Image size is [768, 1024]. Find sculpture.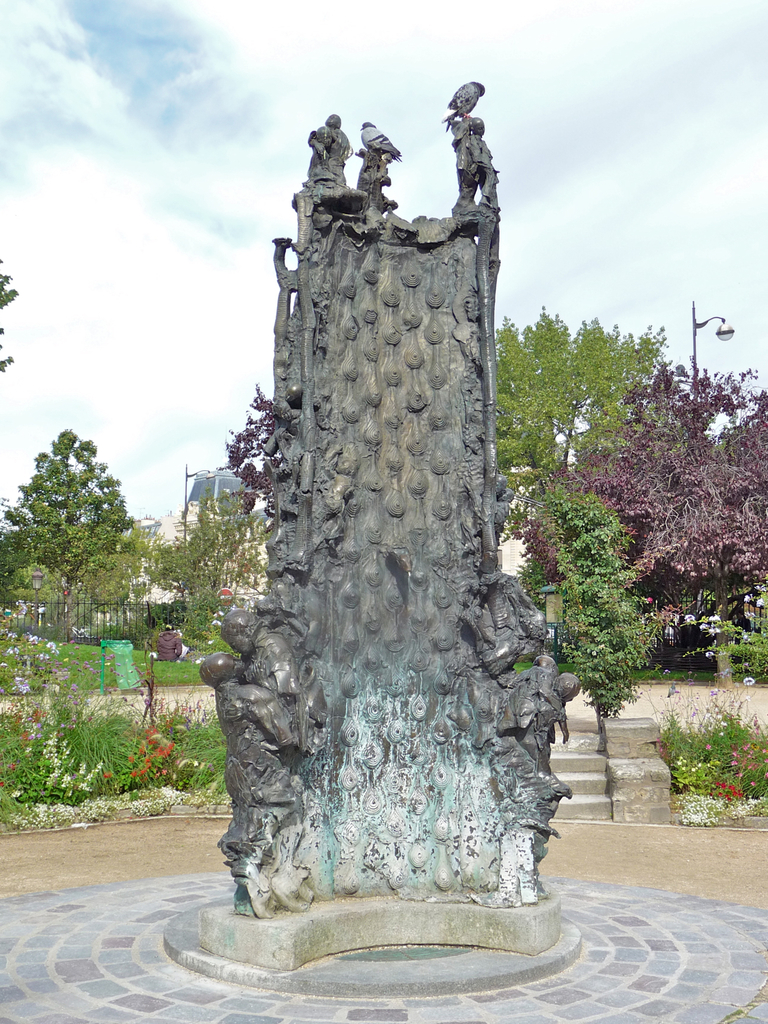
pyautogui.locateOnScreen(461, 565, 550, 678).
